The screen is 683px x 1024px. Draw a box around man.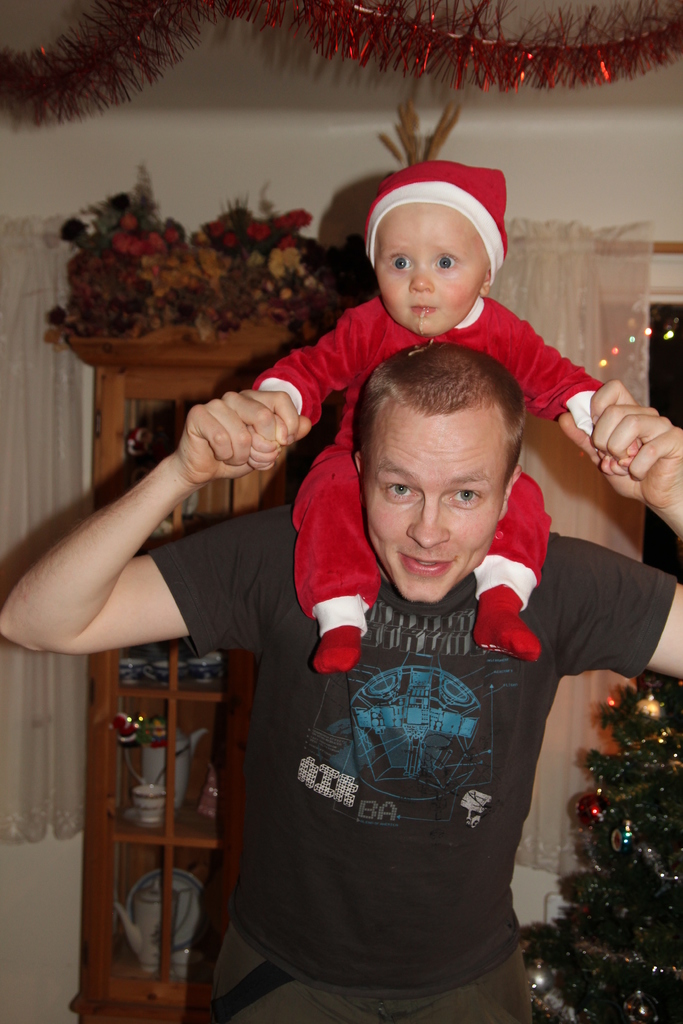
Rect(10, 348, 682, 1023).
